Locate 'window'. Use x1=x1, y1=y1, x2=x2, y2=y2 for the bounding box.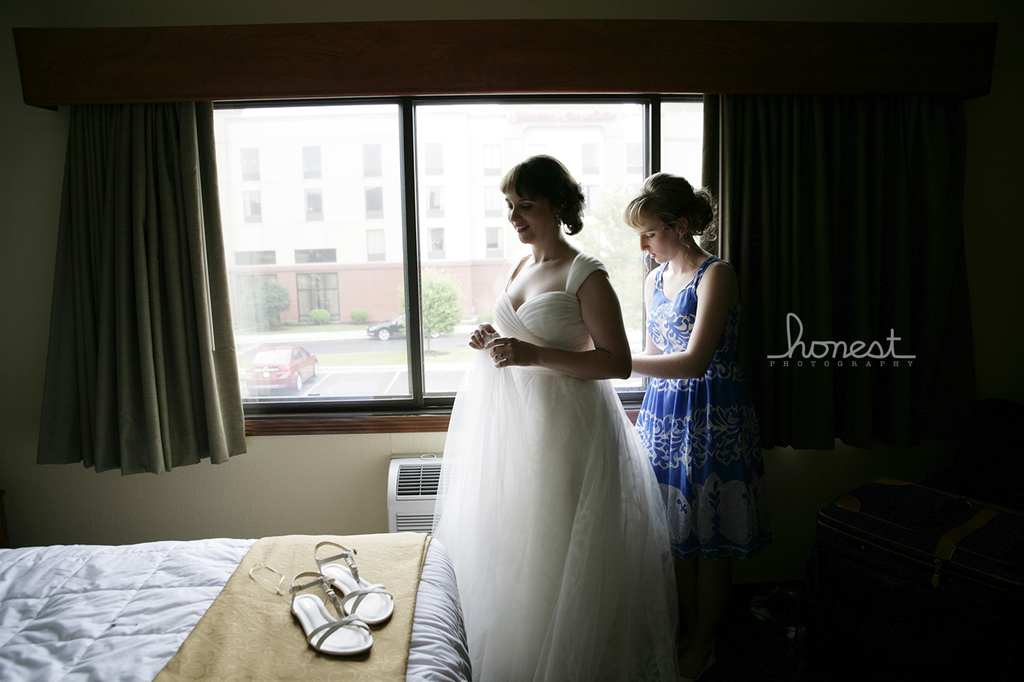
x1=202, y1=88, x2=720, y2=433.
